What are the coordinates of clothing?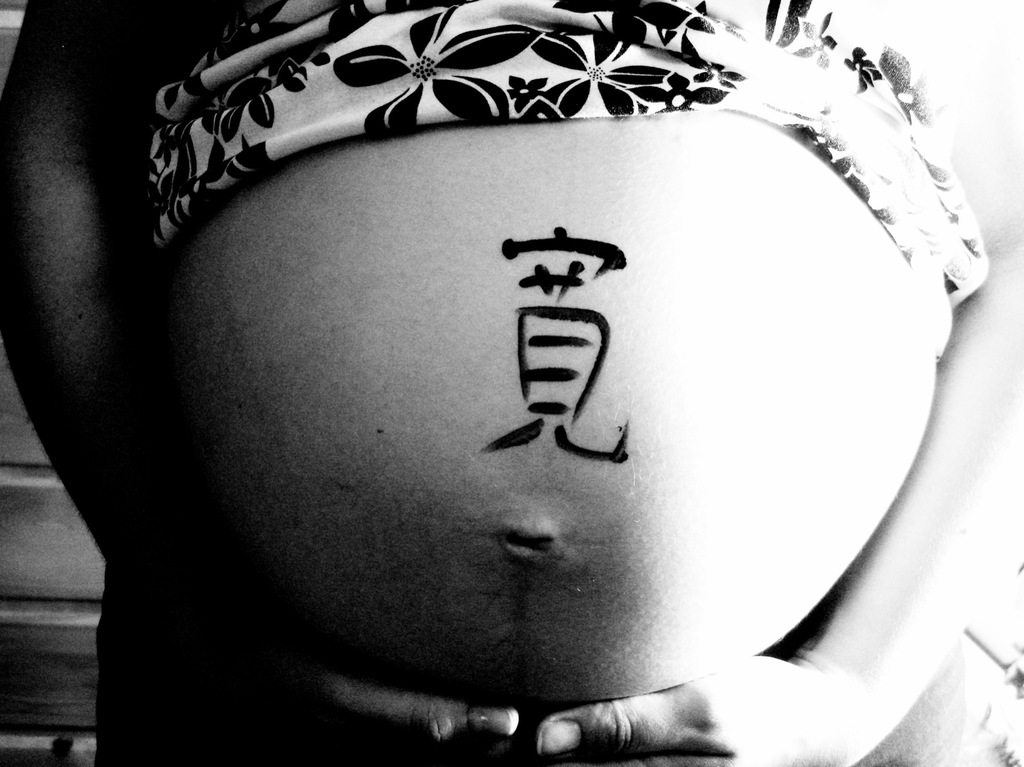
<bbox>101, 0, 962, 756</bbox>.
